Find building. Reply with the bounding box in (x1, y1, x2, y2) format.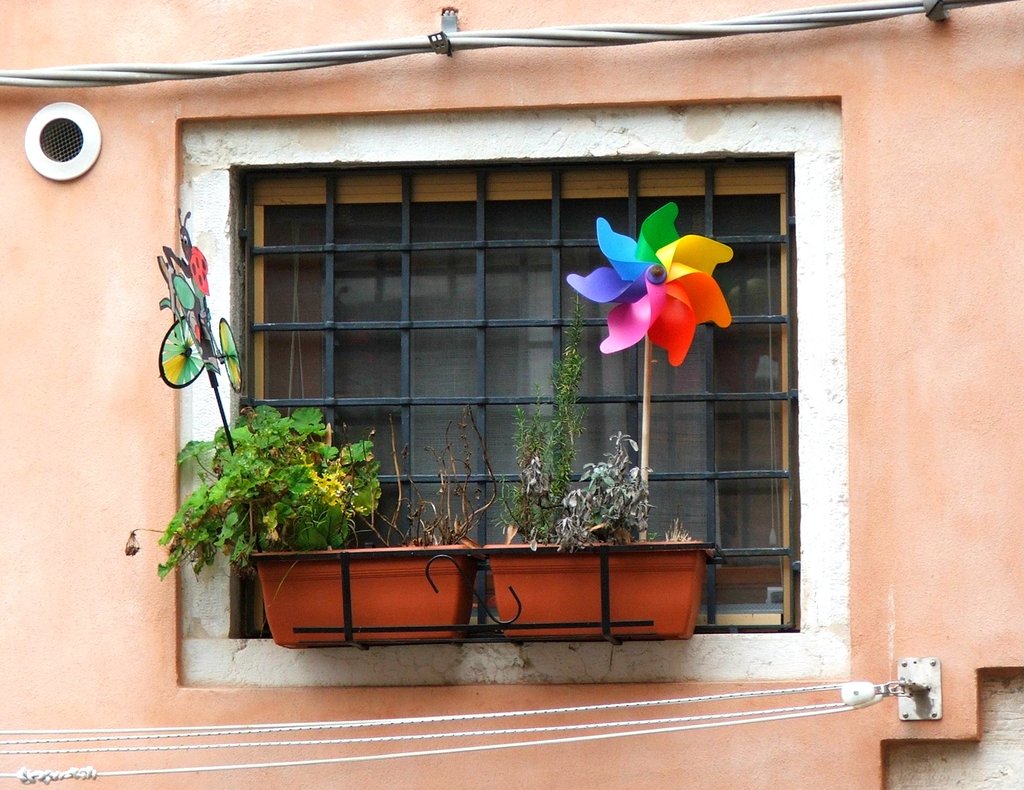
(0, 0, 1023, 789).
